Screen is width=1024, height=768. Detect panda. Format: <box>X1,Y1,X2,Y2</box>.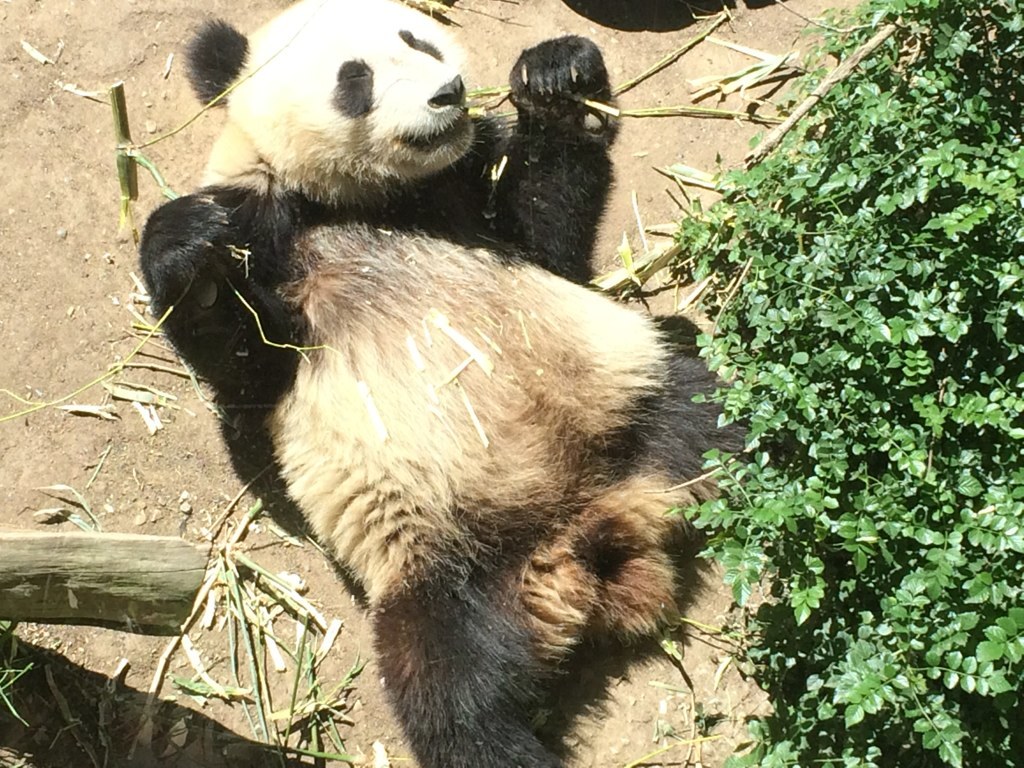
<box>140,0,771,767</box>.
